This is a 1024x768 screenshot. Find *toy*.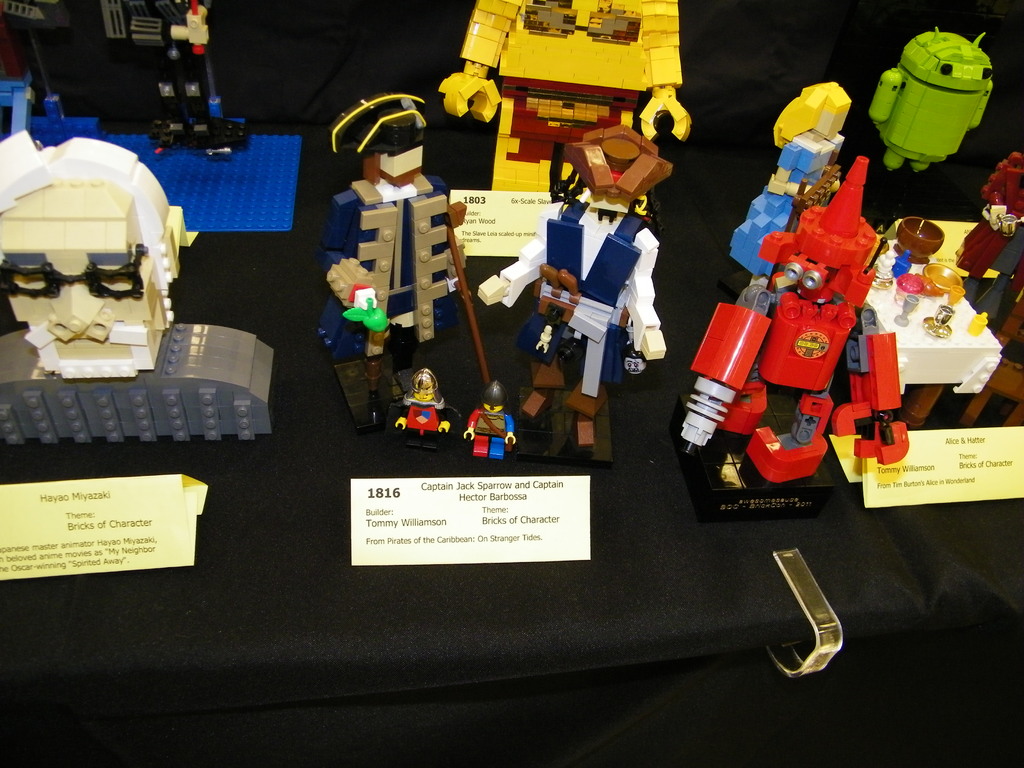
Bounding box: {"left": 392, "top": 369, "right": 461, "bottom": 436}.
